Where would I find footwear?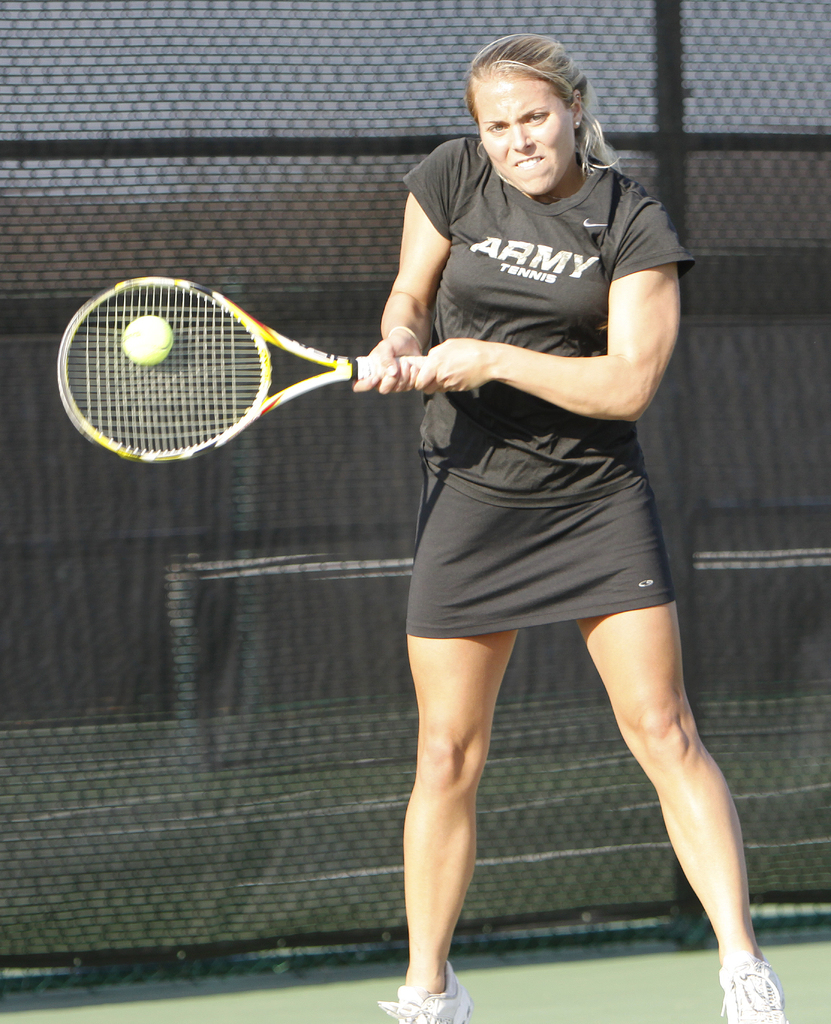
At rect(373, 963, 475, 1023).
